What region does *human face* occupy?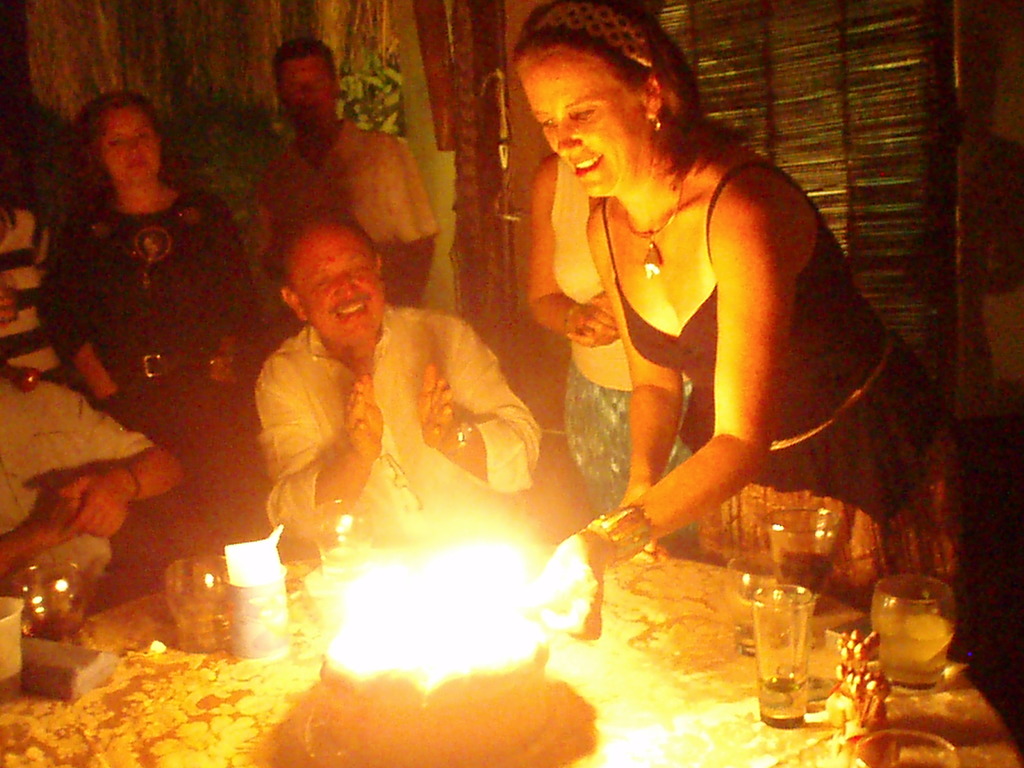
<box>517,45,652,196</box>.
